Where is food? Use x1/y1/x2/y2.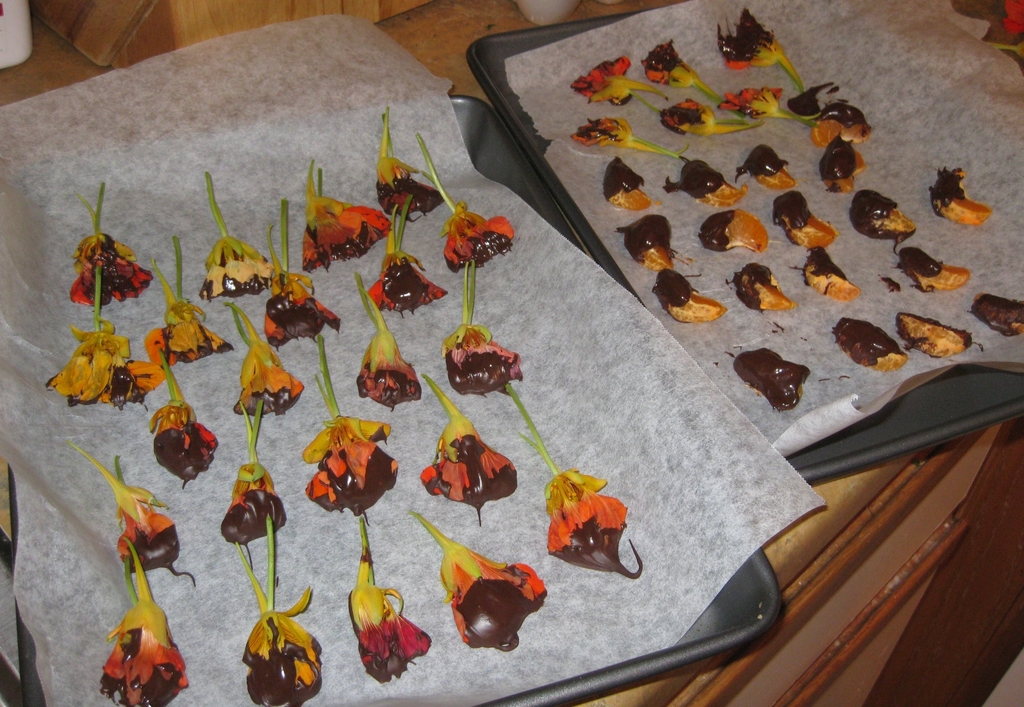
305/224/383/274.
